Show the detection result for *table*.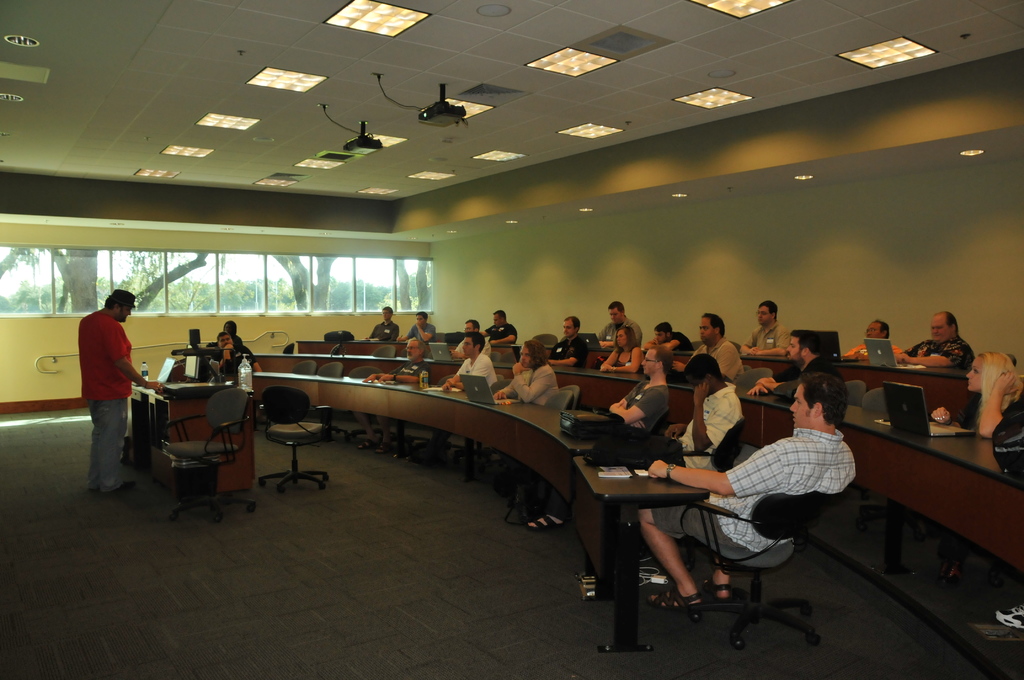
box=[127, 372, 258, 492].
